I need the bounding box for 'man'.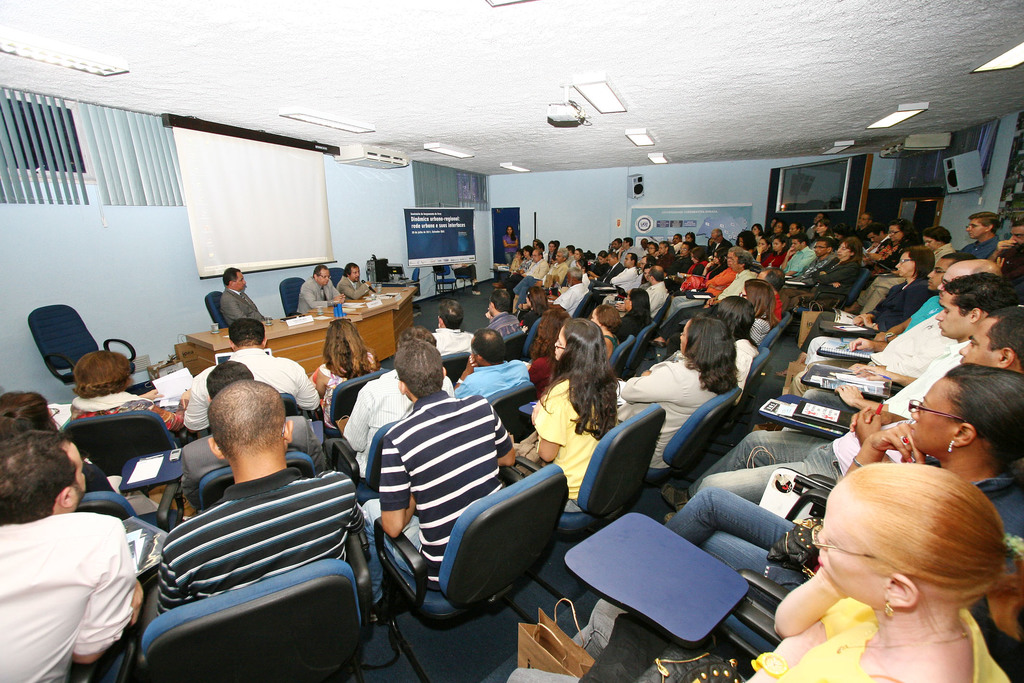
Here it is: 8 440 156 679.
